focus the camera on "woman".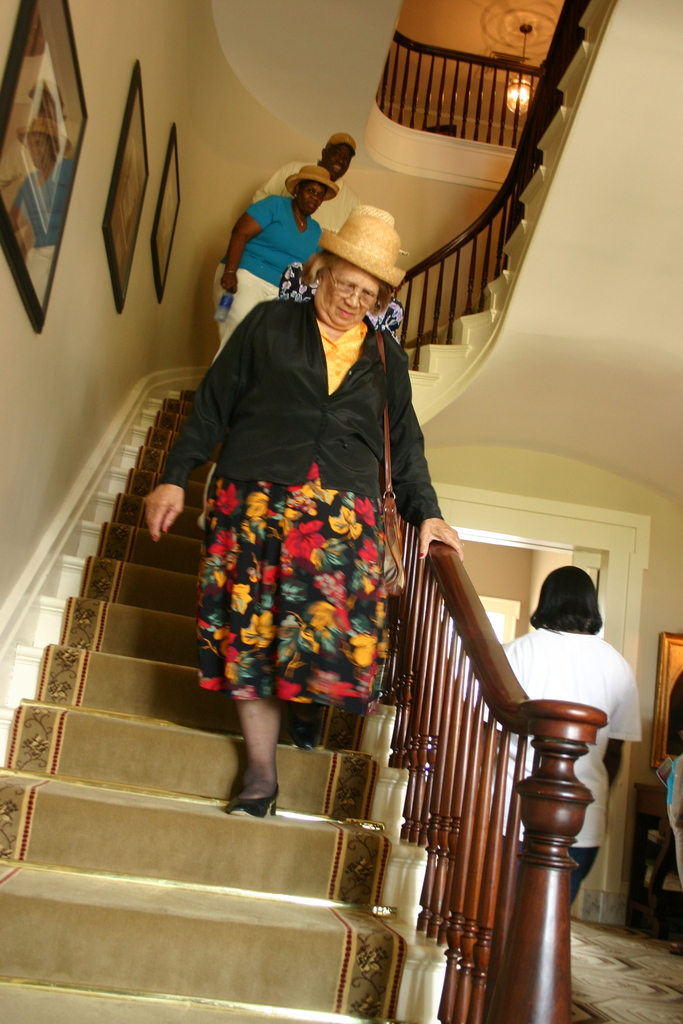
Focus region: bbox=[175, 185, 448, 847].
